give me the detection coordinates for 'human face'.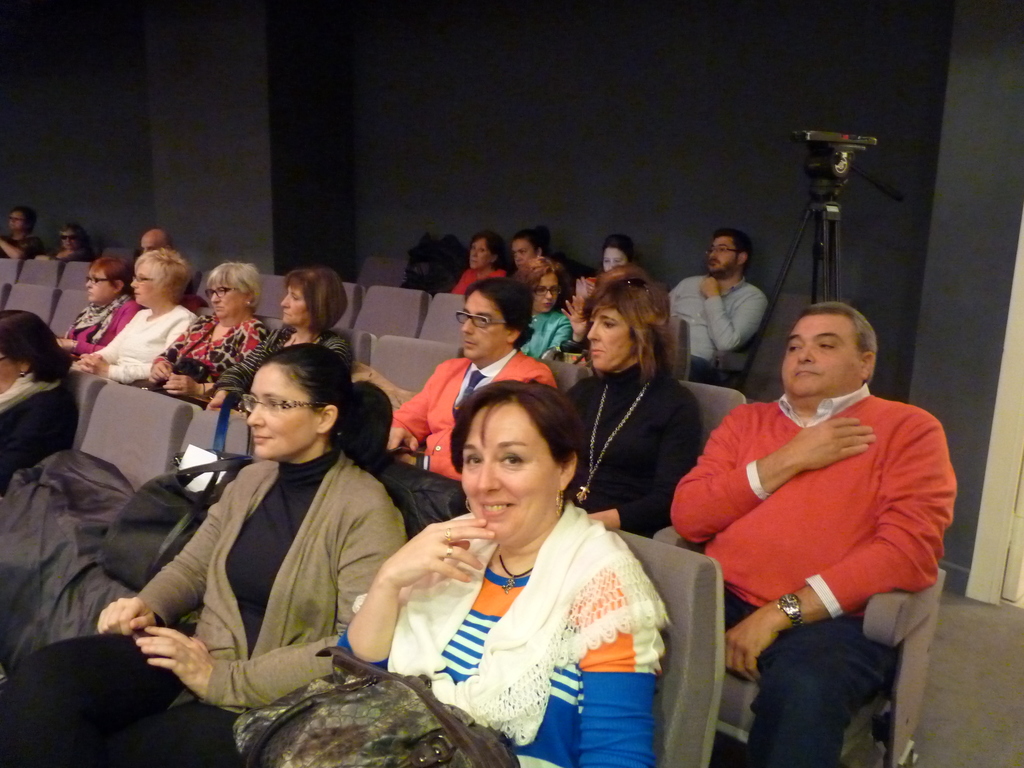
rect(3, 358, 19, 395).
